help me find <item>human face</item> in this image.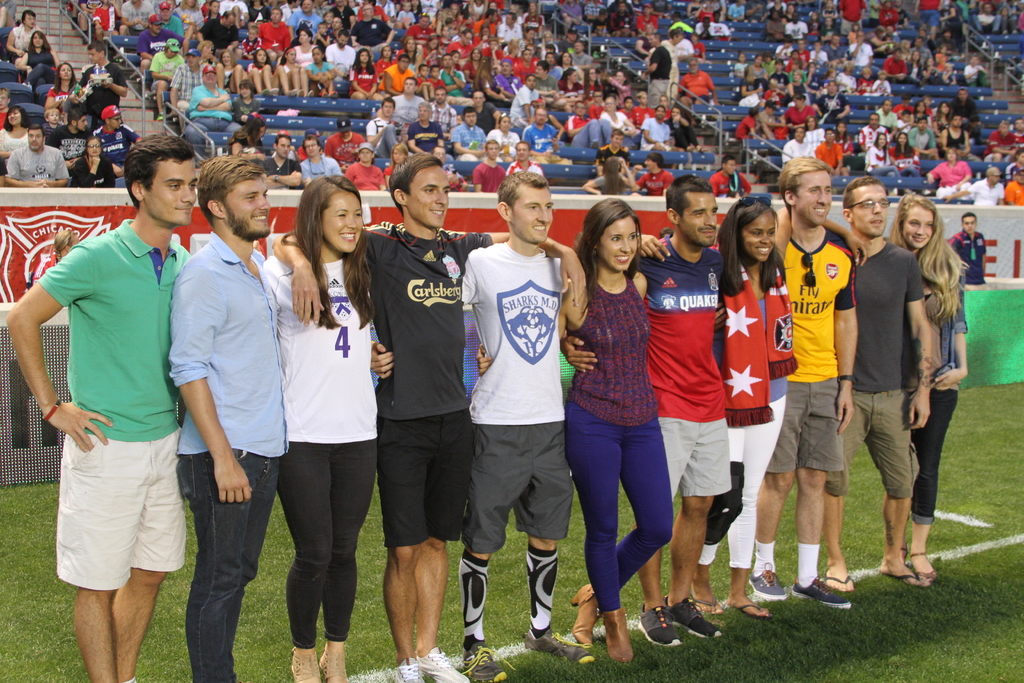
Found it: 598,219,637,270.
